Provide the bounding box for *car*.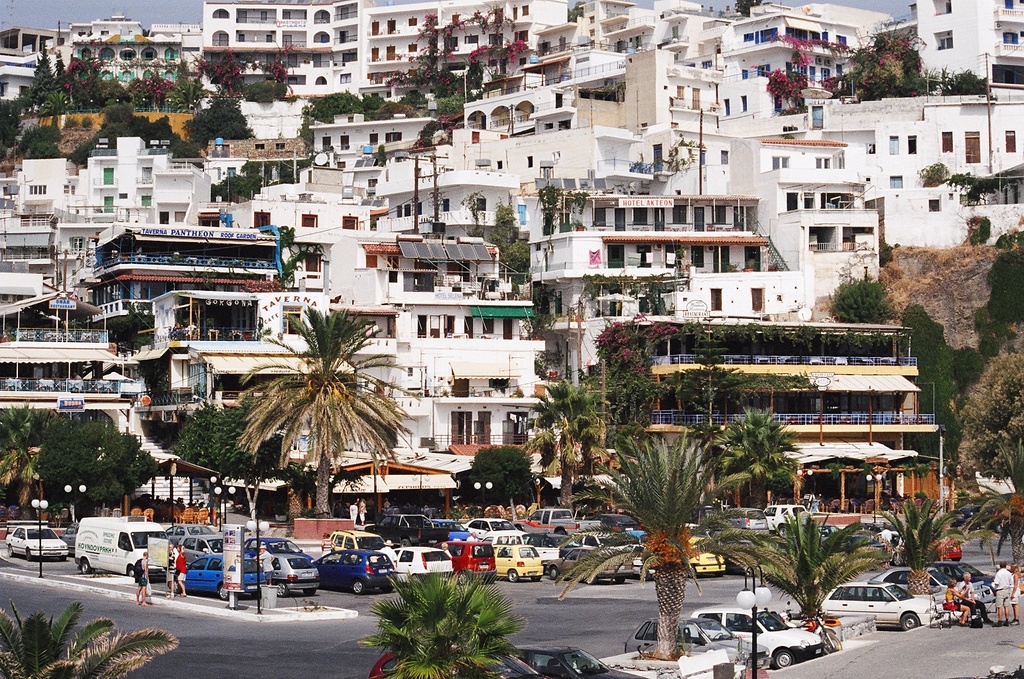
<box>623,613,771,666</box>.
